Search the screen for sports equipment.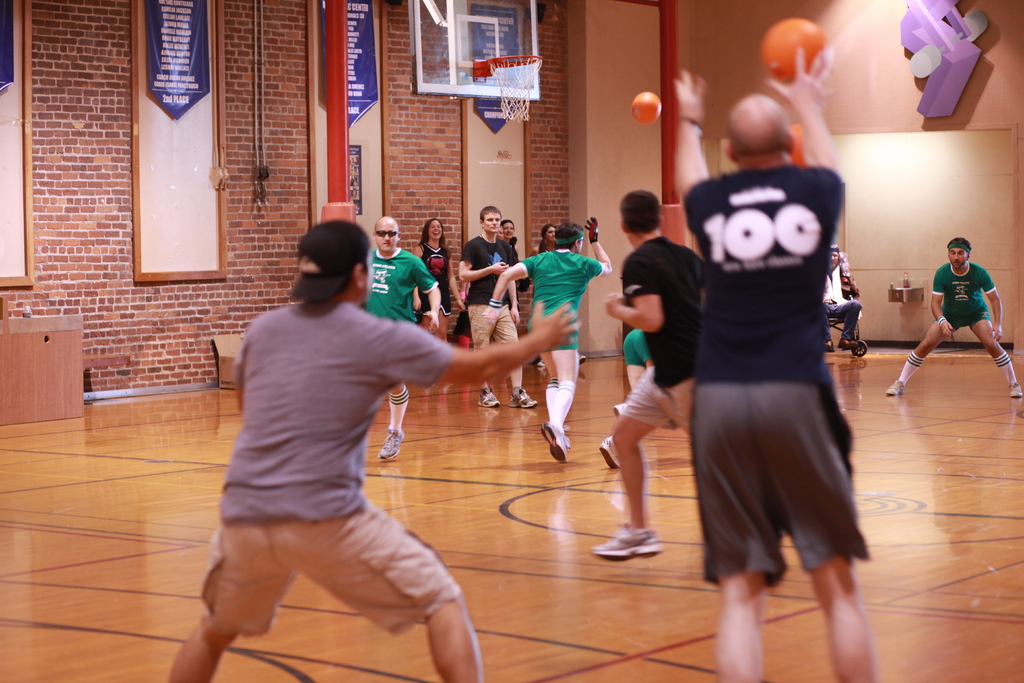
Found at region(472, 52, 545, 126).
